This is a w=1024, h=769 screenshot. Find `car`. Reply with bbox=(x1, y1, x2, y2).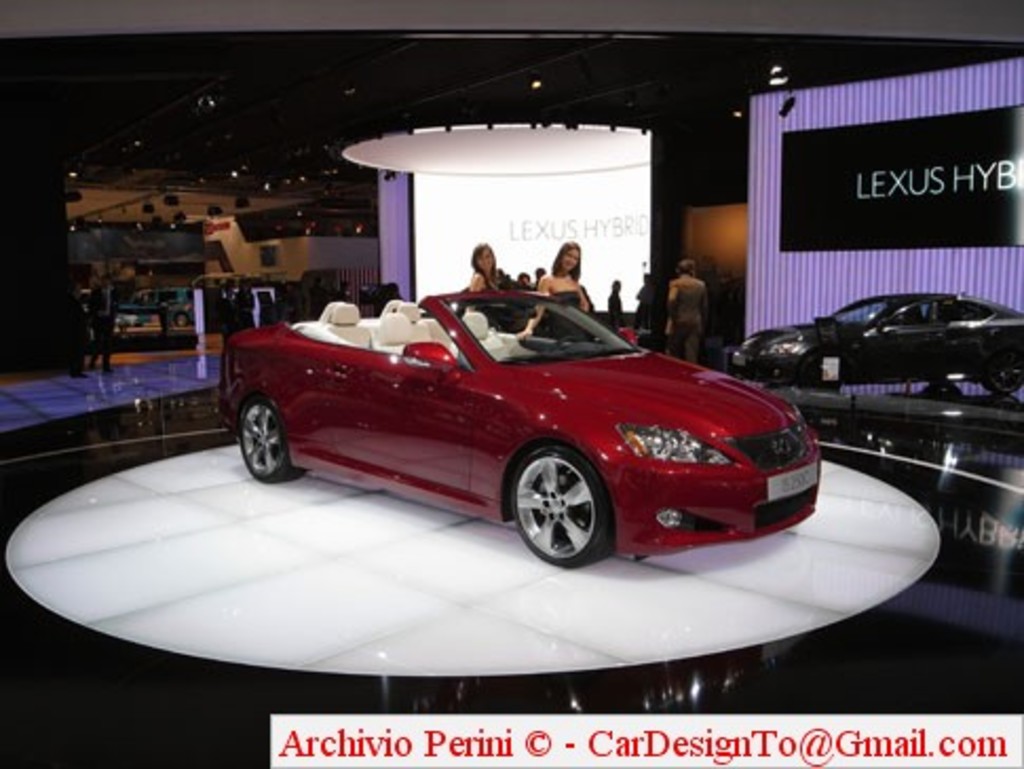
bbox=(120, 285, 192, 330).
